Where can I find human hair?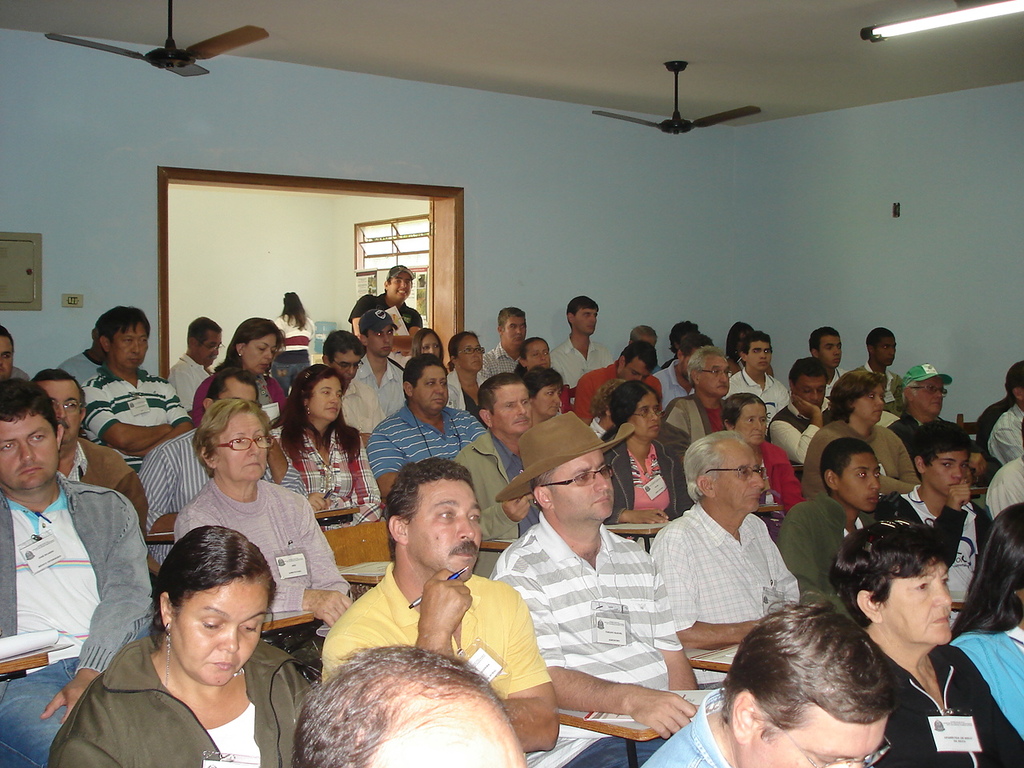
You can find it at 946:500:1023:646.
